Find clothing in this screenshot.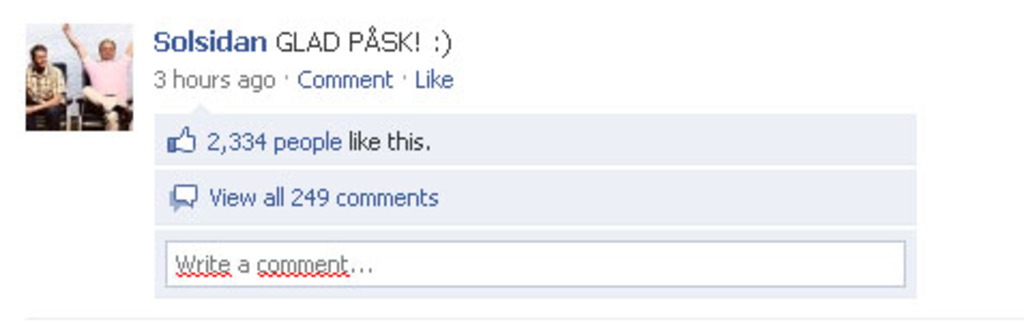
The bounding box for clothing is rect(19, 67, 64, 131).
